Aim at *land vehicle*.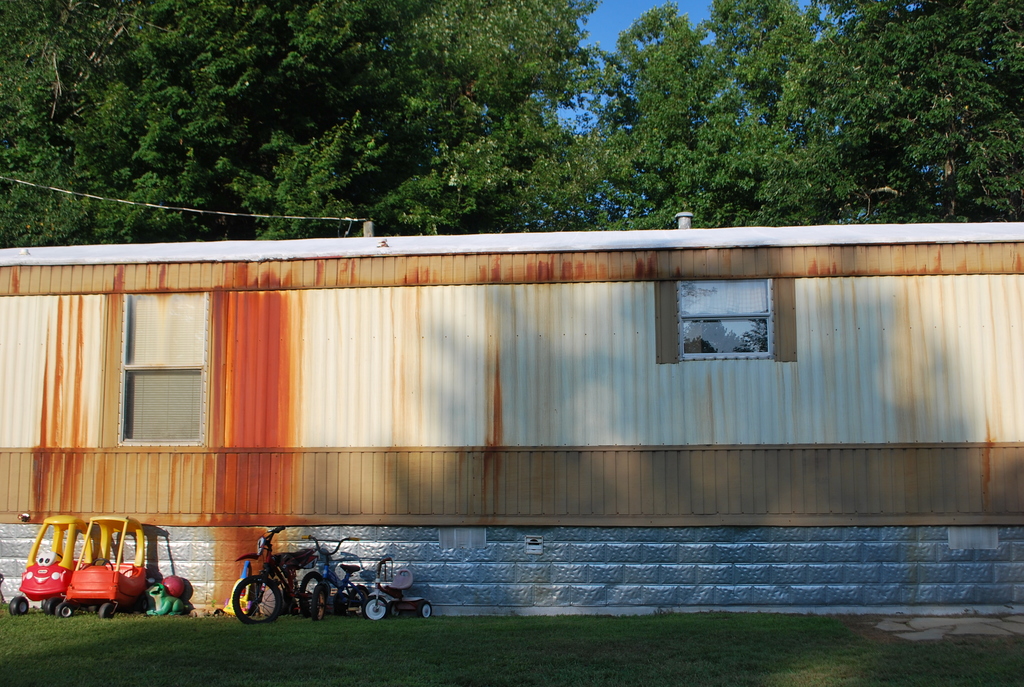
Aimed at (x1=5, y1=514, x2=95, y2=617).
